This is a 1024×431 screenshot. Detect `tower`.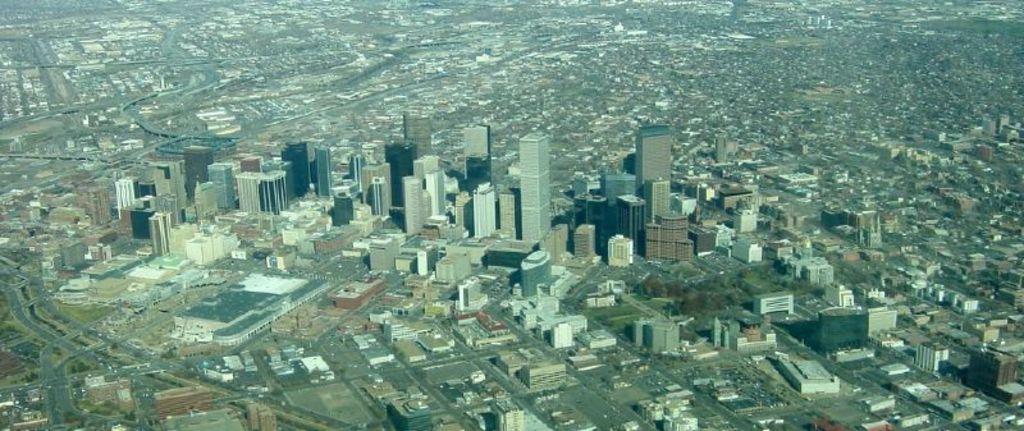
x1=463 y1=127 x2=494 y2=191.
